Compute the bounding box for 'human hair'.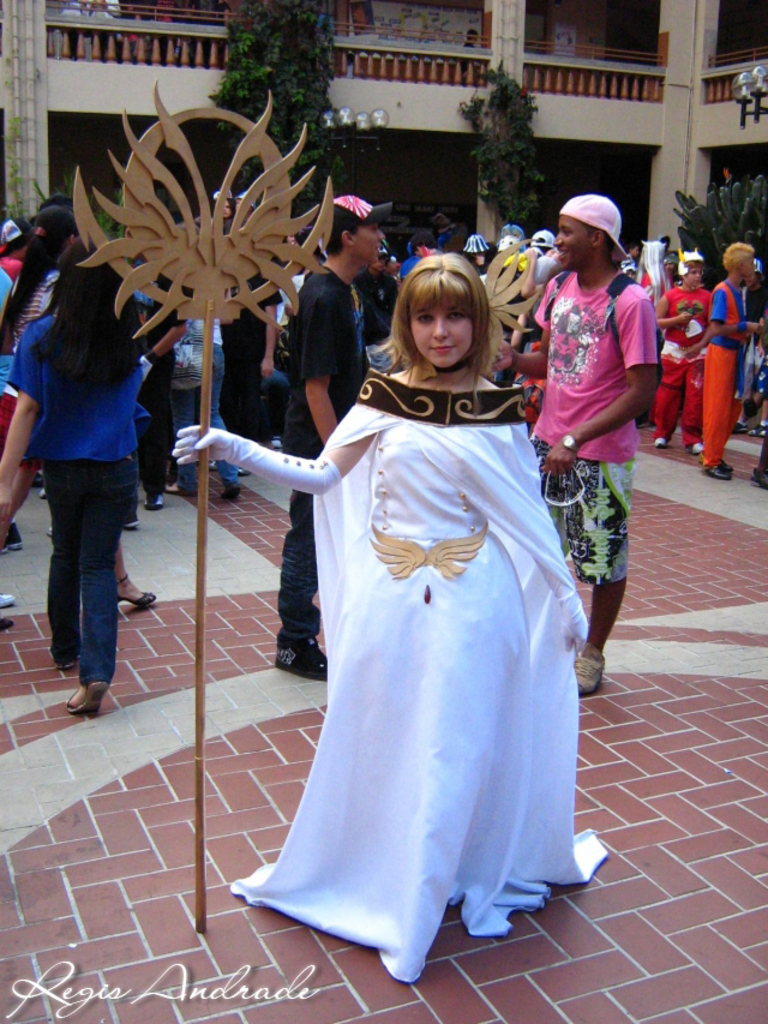
583:223:619:261.
